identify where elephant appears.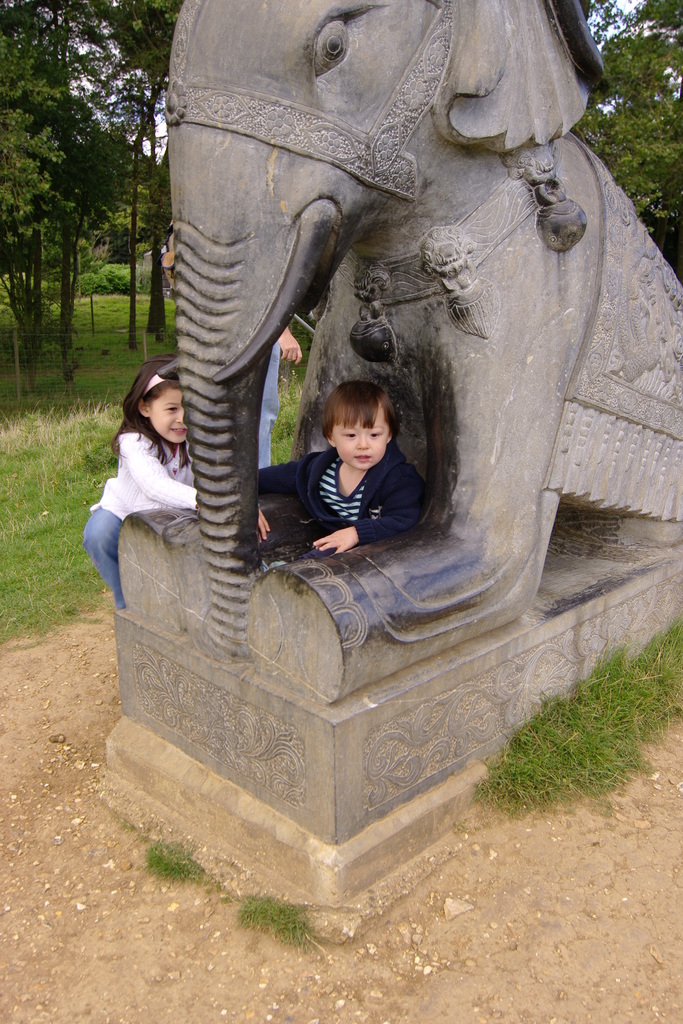
Appears at (left=85, top=23, right=670, bottom=860).
